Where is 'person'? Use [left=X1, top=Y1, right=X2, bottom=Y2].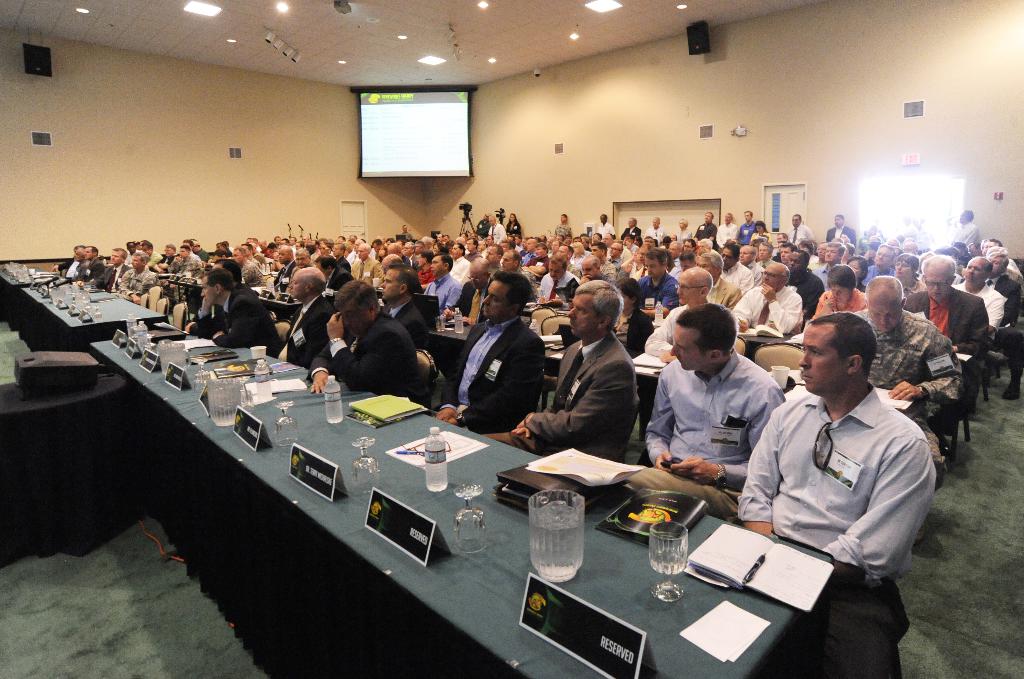
[left=112, top=244, right=164, bottom=304].
